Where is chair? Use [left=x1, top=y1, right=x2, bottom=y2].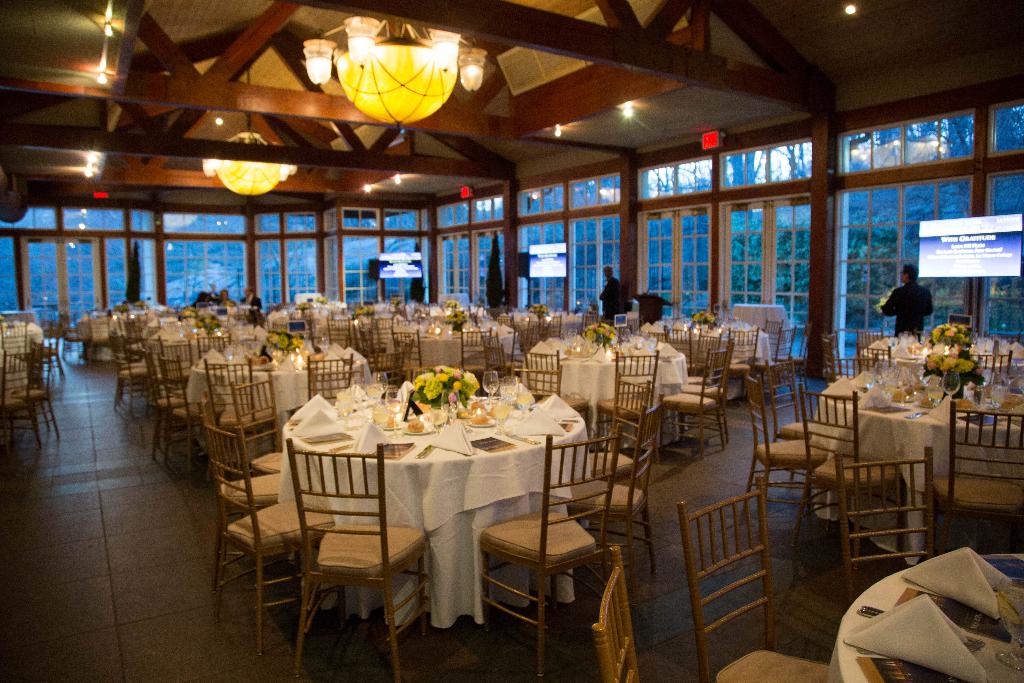
[left=678, top=339, right=734, bottom=436].
